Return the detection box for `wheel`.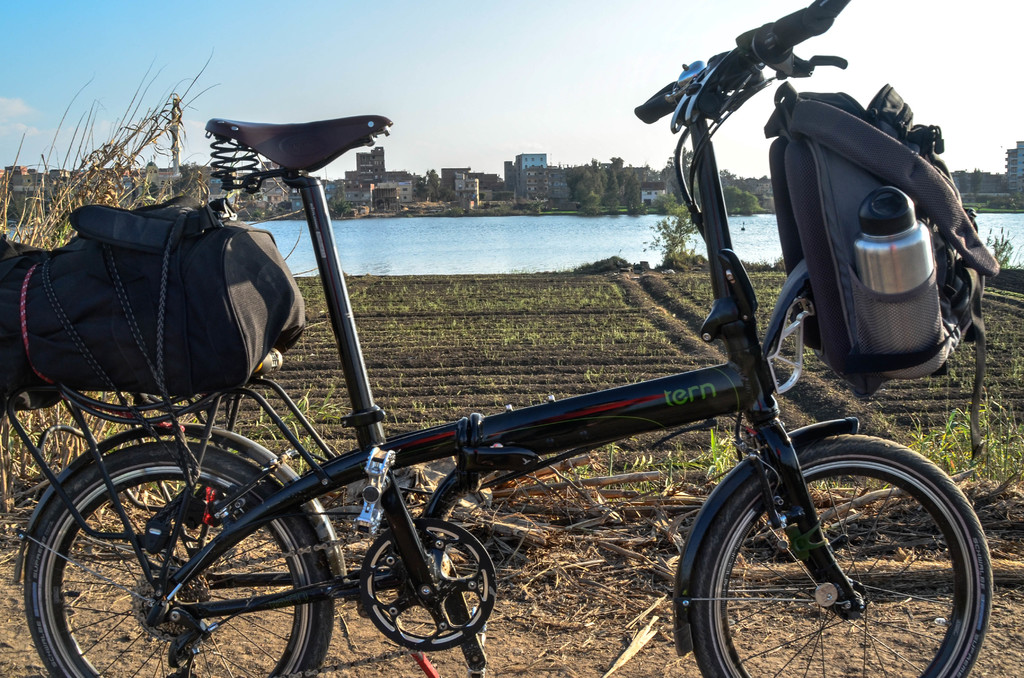
x1=355 y1=517 x2=500 y2=646.
